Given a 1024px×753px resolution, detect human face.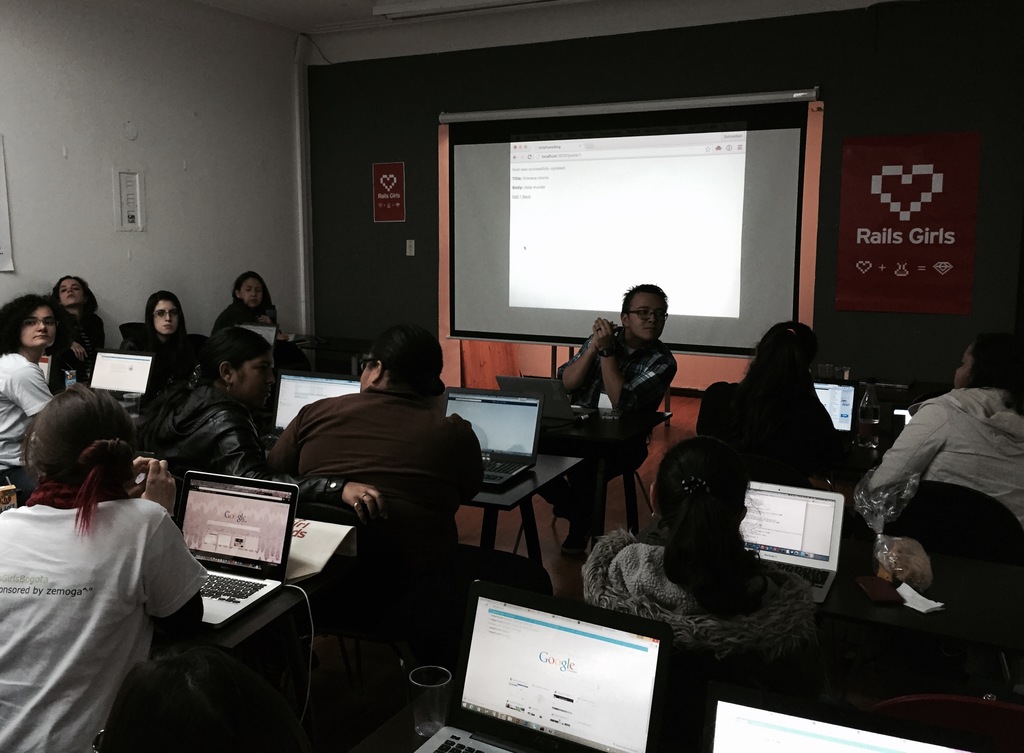
box(630, 292, 660, 339).
